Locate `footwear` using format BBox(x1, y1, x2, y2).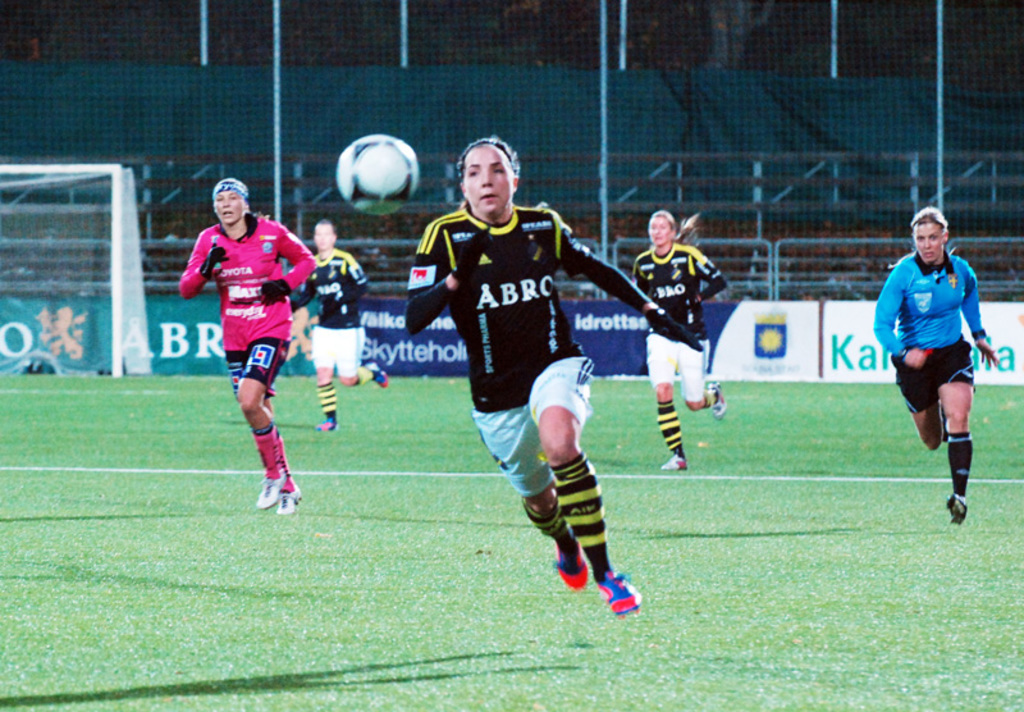
BBox(550, 526, 585, 593).
